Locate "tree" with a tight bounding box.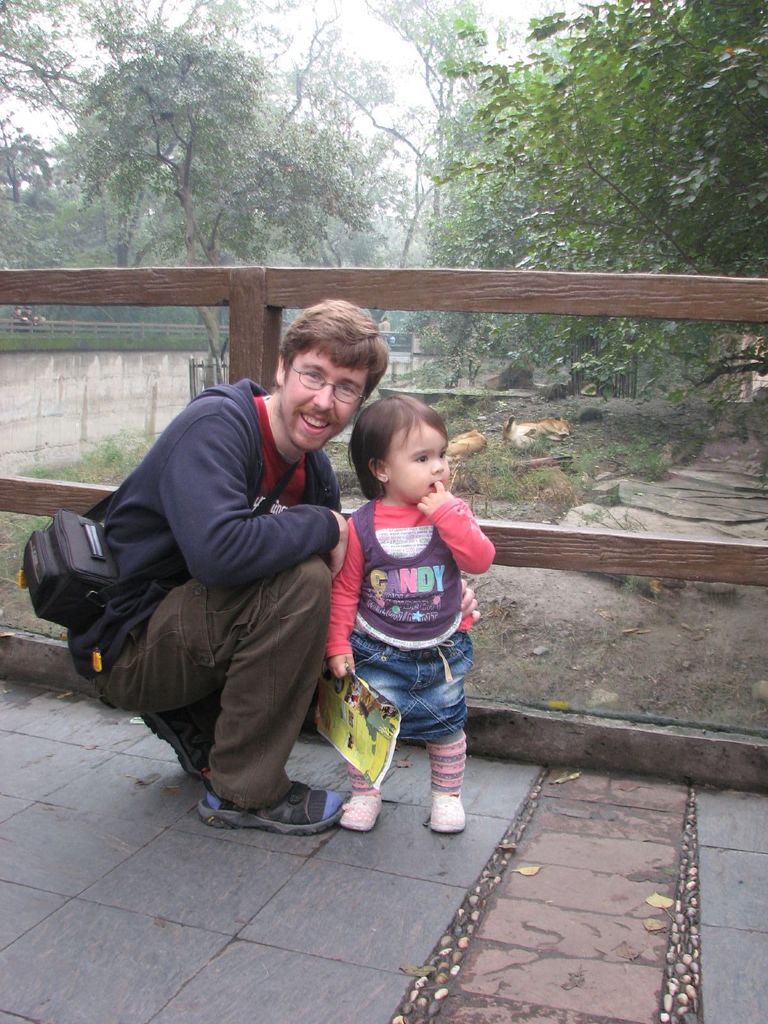
Rect(325, 0, 609, 330).
